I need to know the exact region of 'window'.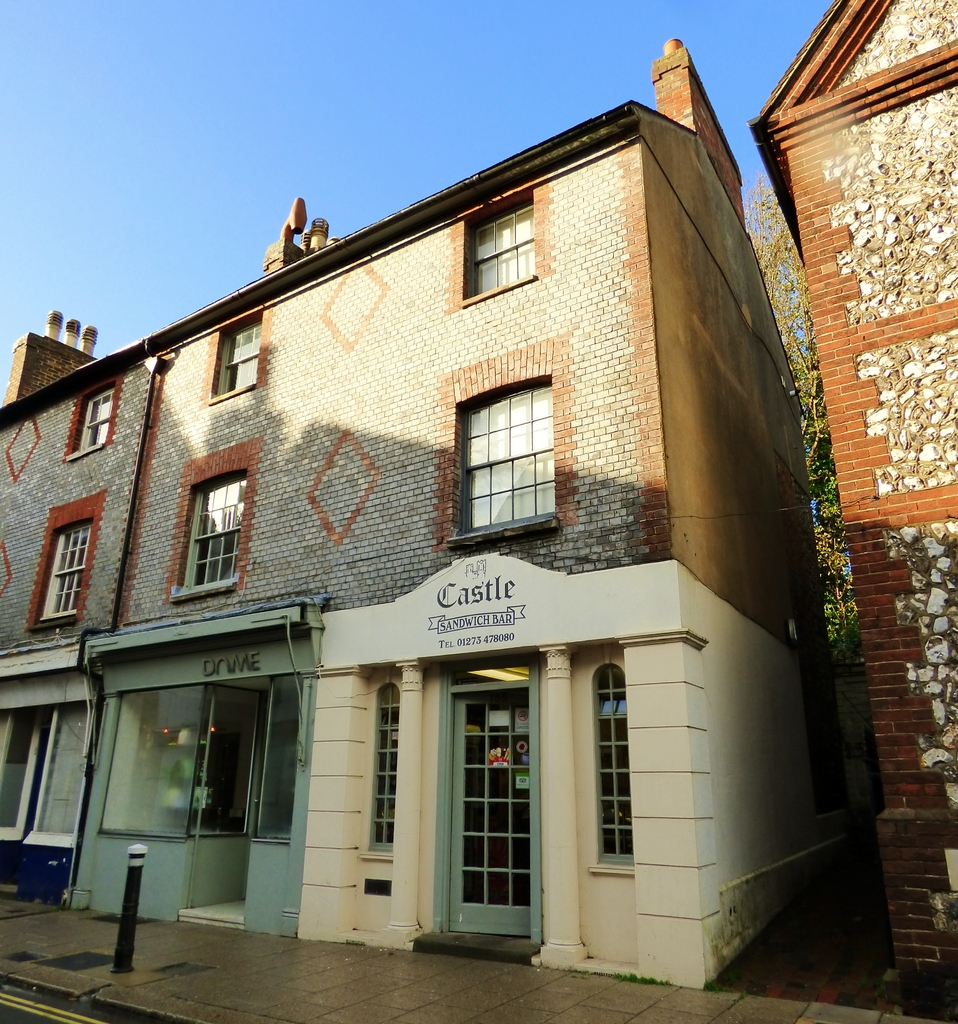
Region: (left=214, top=312, right=259, bottom=387).
